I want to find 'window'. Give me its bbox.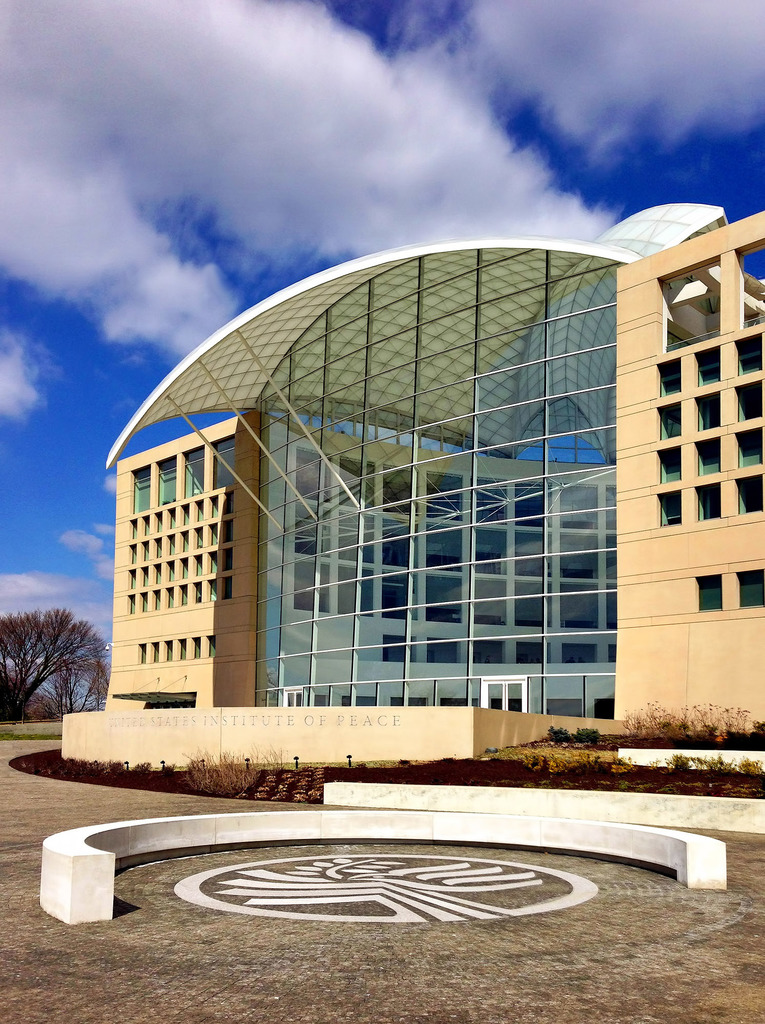
bbox=[209, 556, 218, 573].
